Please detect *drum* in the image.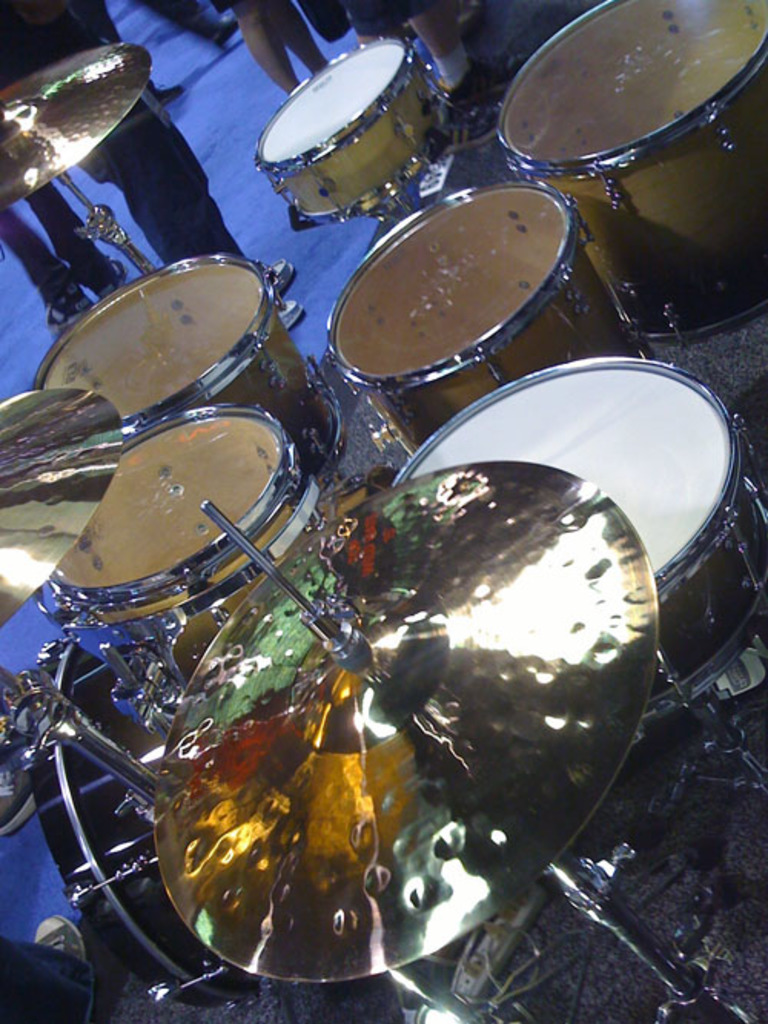
{"x1": 319, "y1": 180, "x2": 627, "y2": 461}.
